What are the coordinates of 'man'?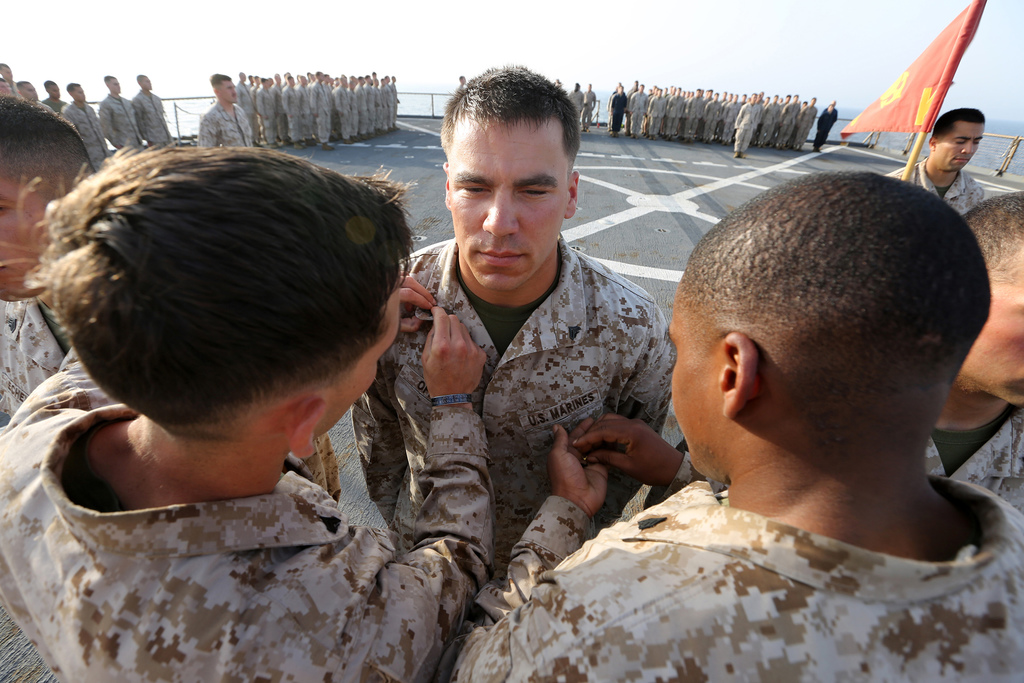
crop(198, 71, 252, 150).
